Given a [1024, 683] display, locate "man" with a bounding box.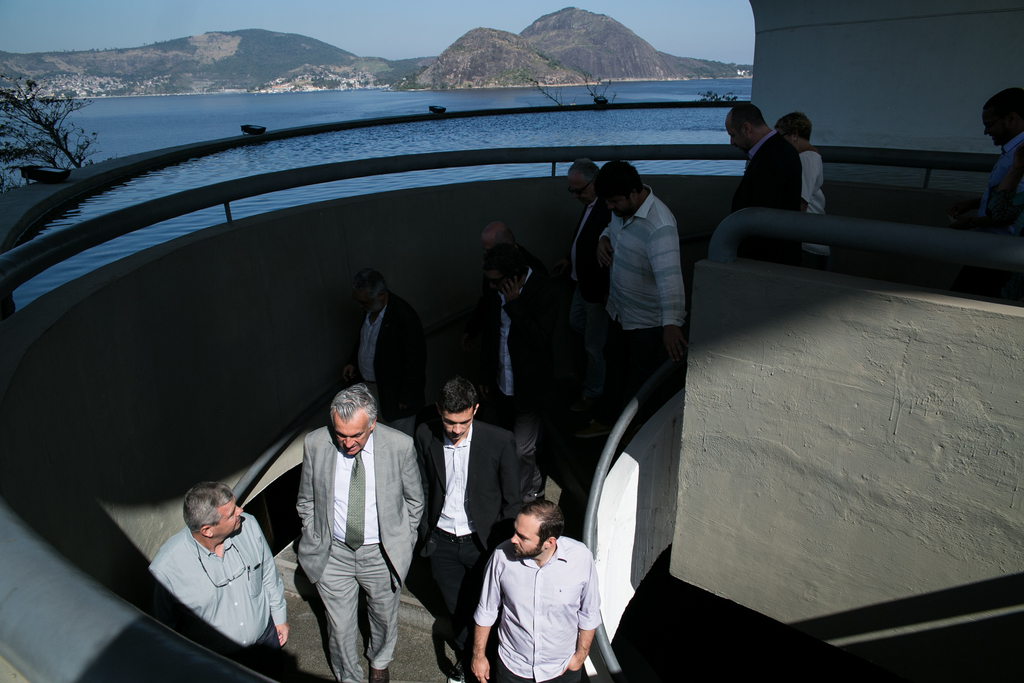
Located: select_region(459, 509, 611, 682).
